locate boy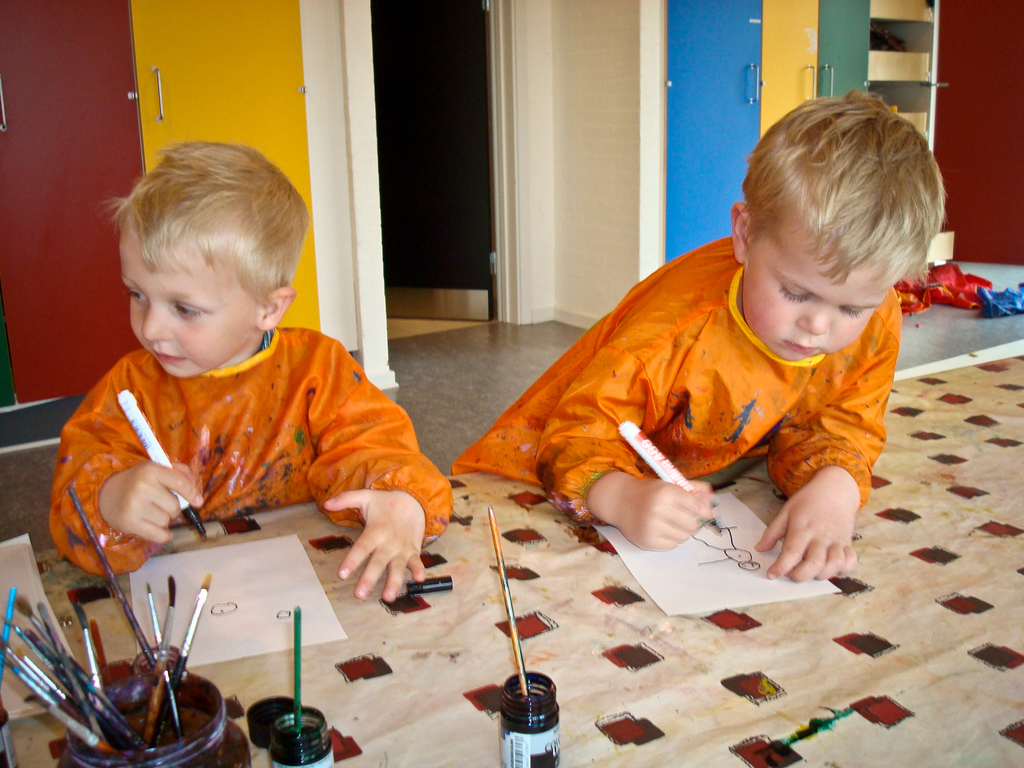
bbox(45, 118, 456, 619)
